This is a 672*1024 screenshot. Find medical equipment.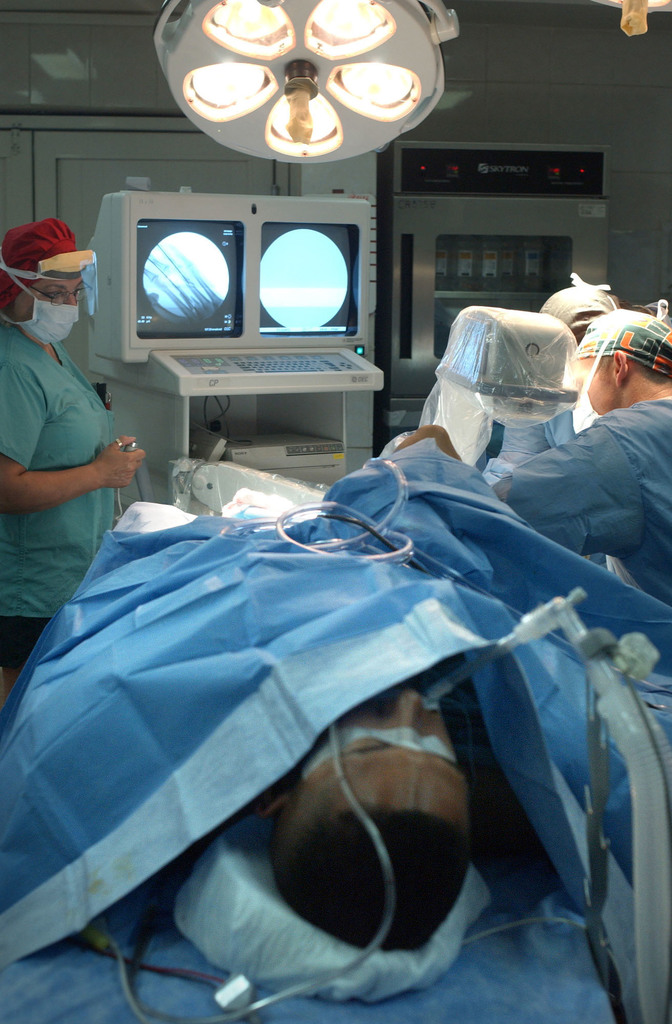
Bounding box: (x1=167, y1=304, x2=582, y2=519).
